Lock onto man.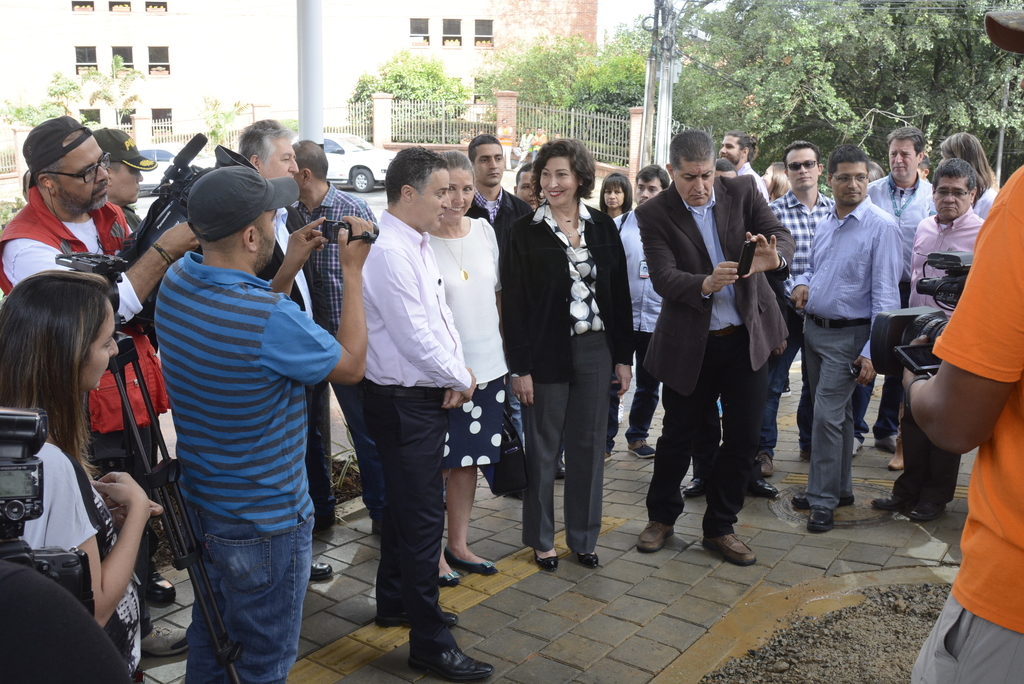
Locked: [left=869, top=154, right=988, bottom=525].
